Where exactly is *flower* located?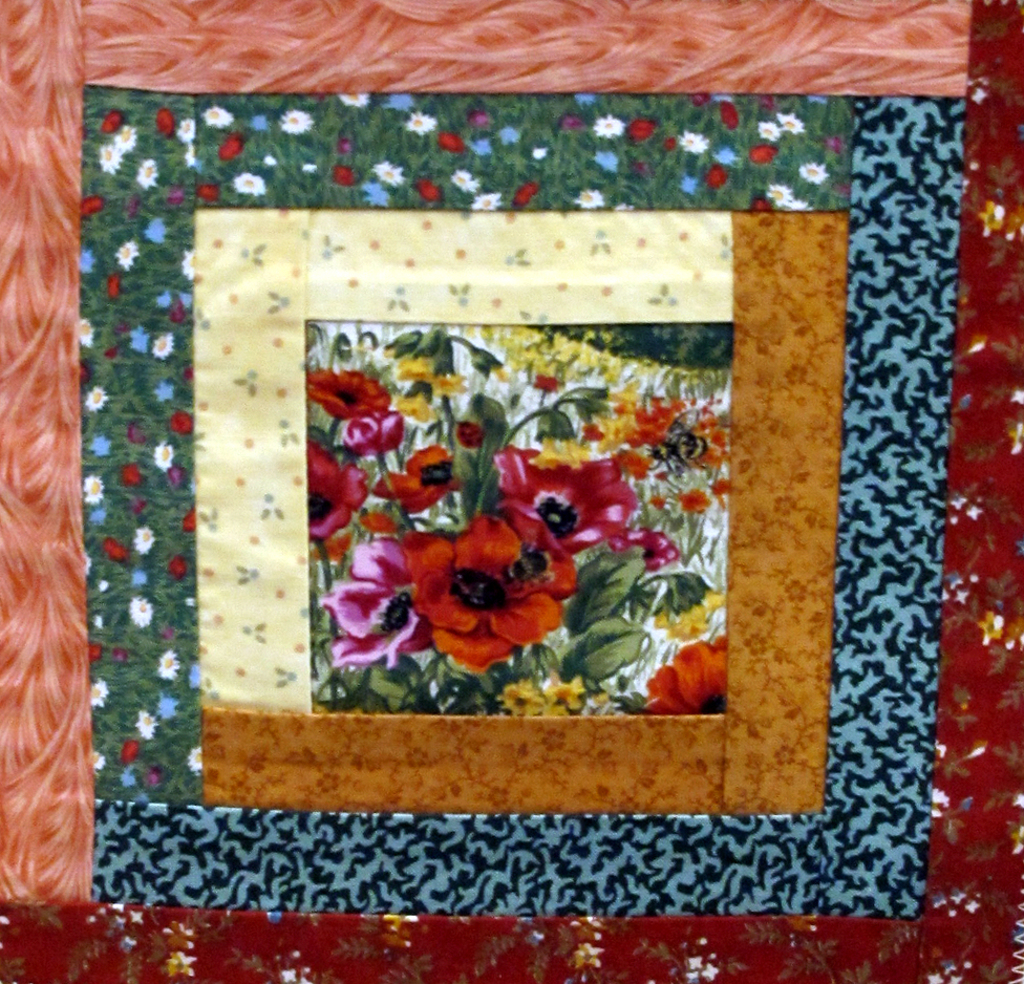
Its bounding box is box(409, 114, 436, 136).
